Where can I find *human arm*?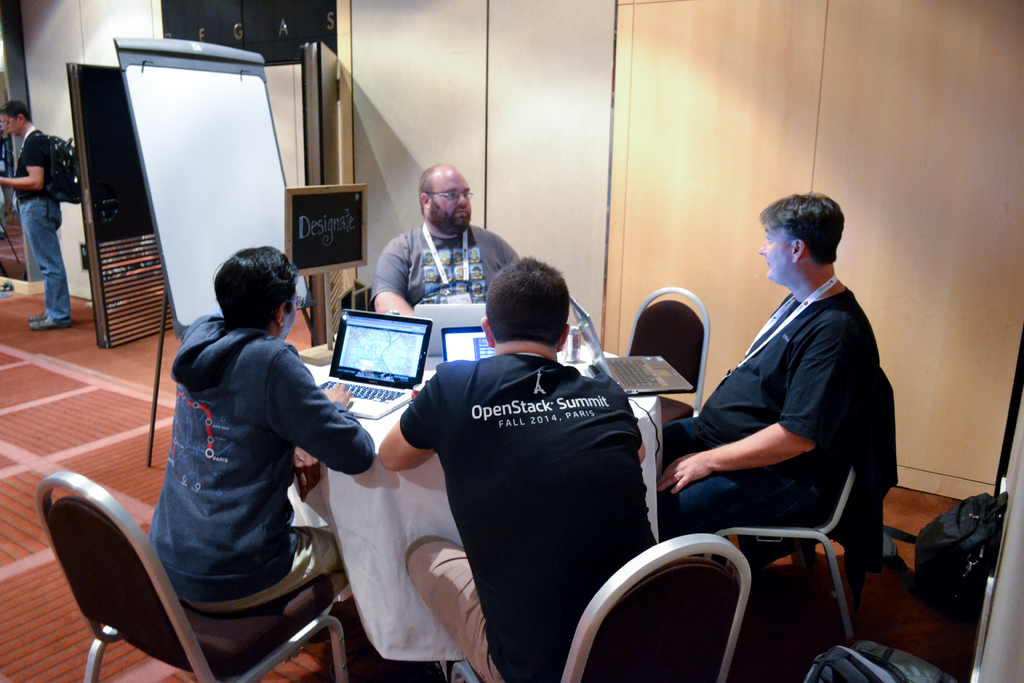
You can find it at pyautogui.locateOnScreen(496, 239, 520, 267).
